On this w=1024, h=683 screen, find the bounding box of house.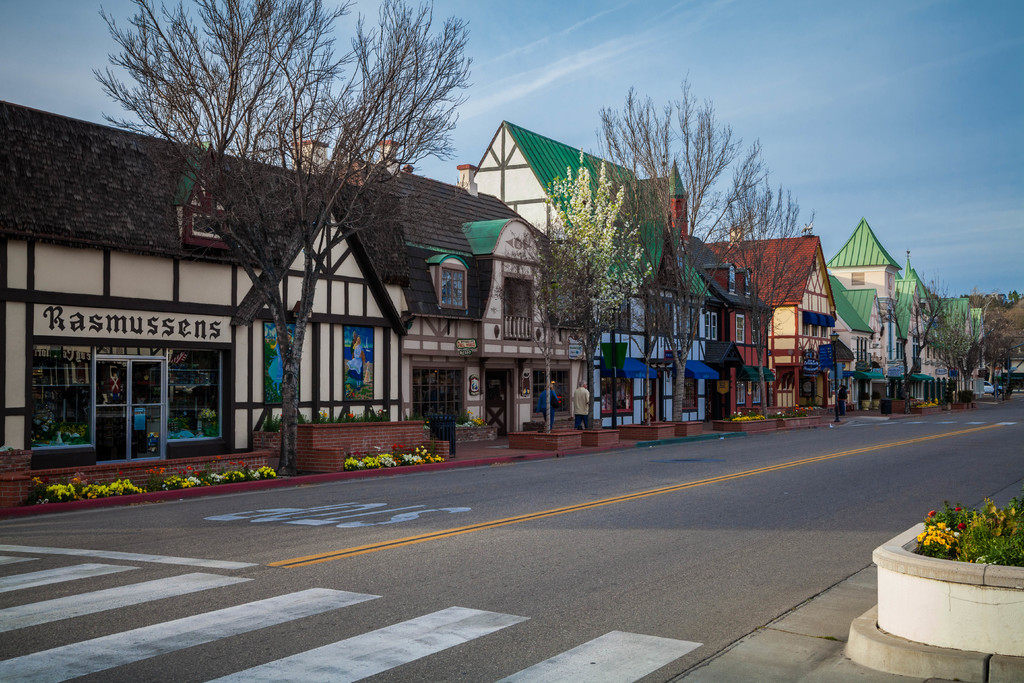
Bounding box: bbox=[296, 122, 599, 454].
